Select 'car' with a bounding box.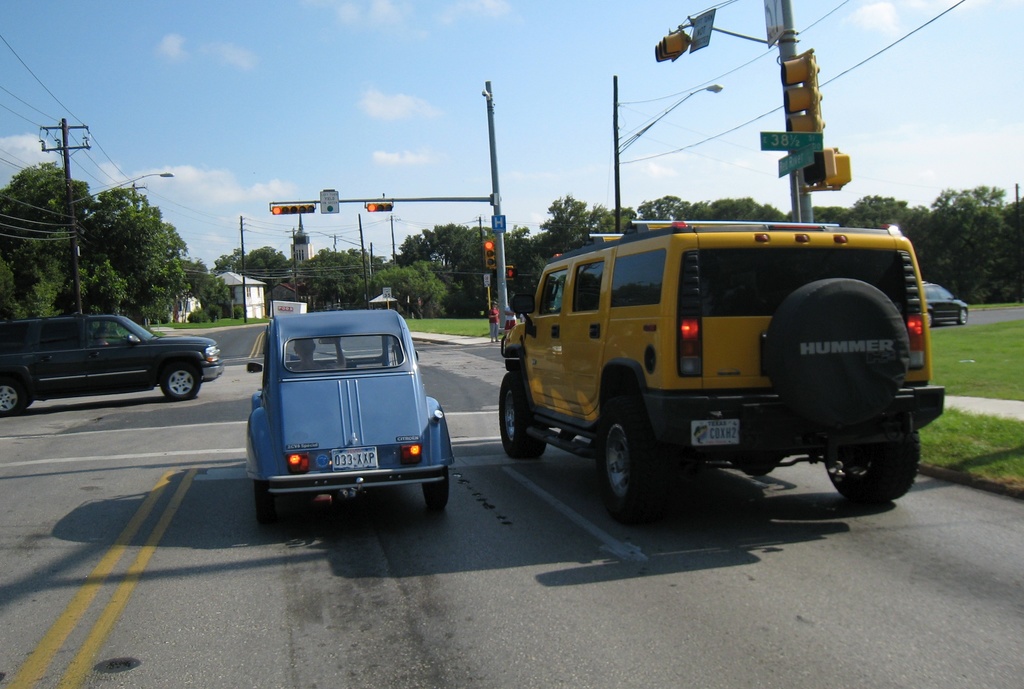
box=[240, 312, 458, 526].
